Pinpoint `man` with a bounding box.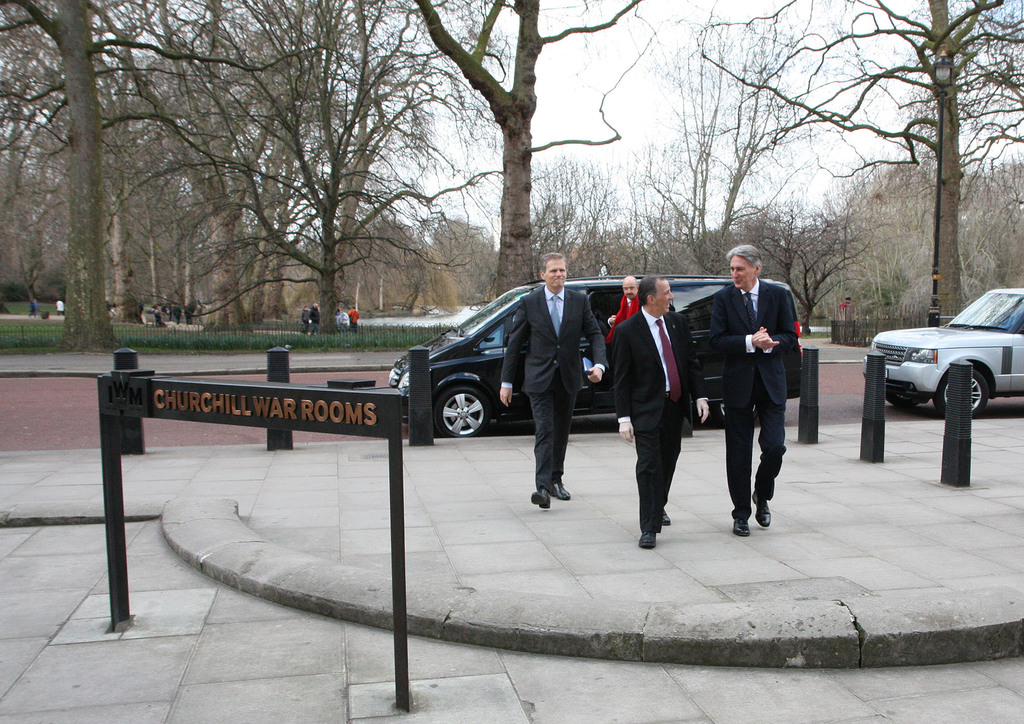
l=609, t=273, r=643, b=345.
